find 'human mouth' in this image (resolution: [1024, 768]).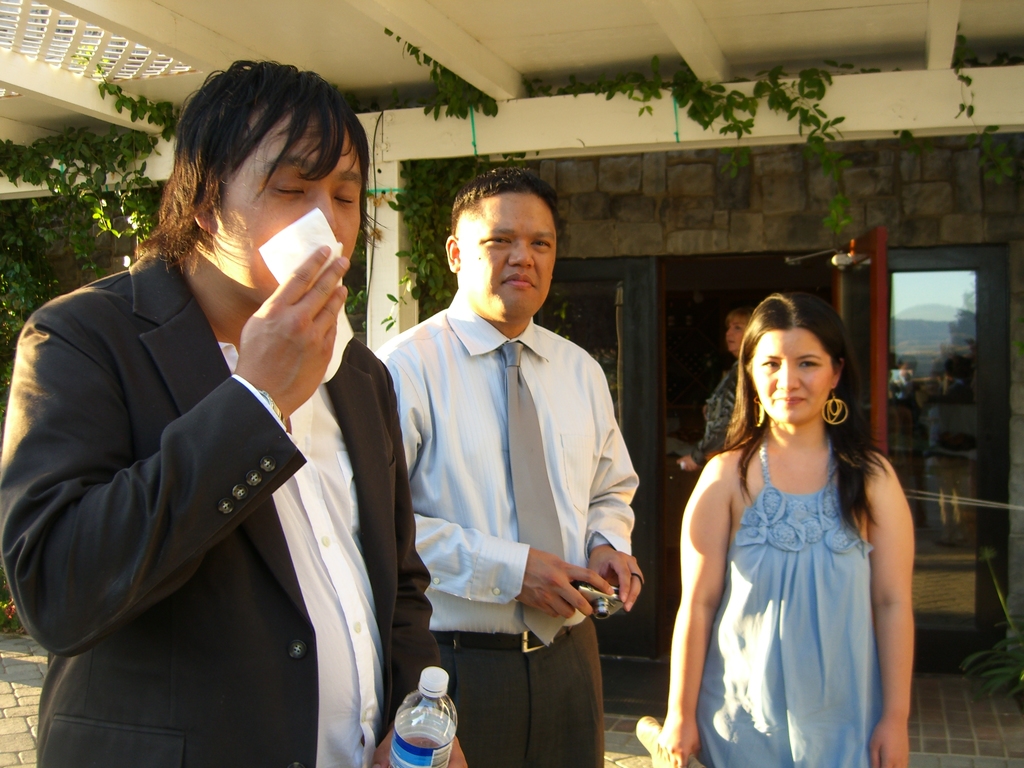
crop(775, 390, 810, 406).
